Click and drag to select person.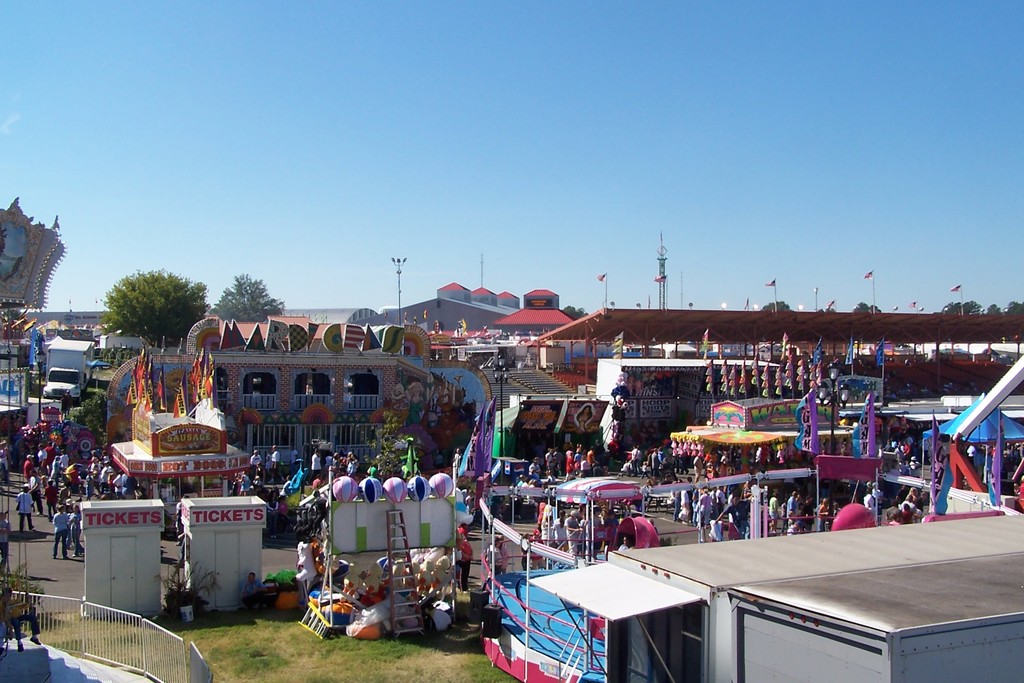
Selection: <region>51, 505, 69, 561</region>.
